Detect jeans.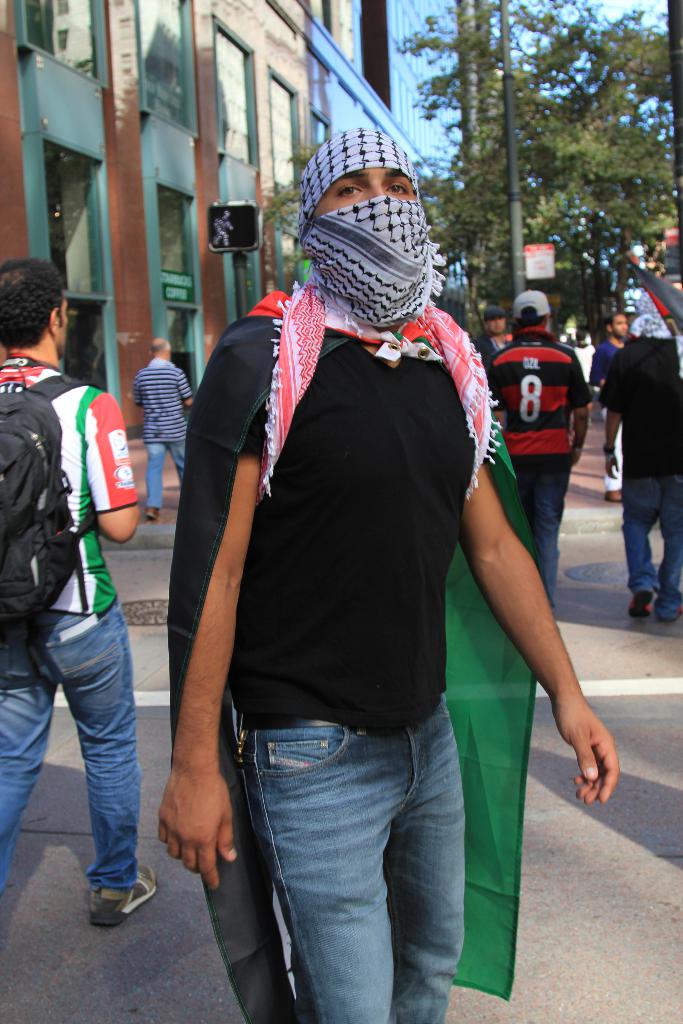
Detected at box=[206, 697, 482, 1023].
